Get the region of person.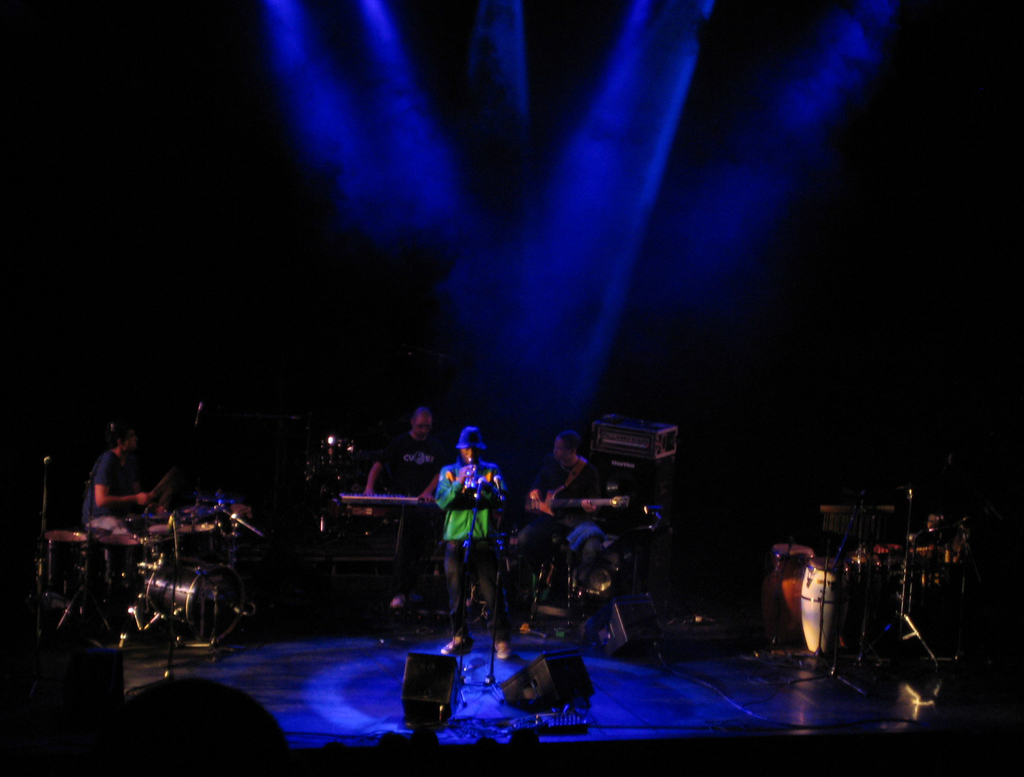
<box>358,409,444,609</box>.
